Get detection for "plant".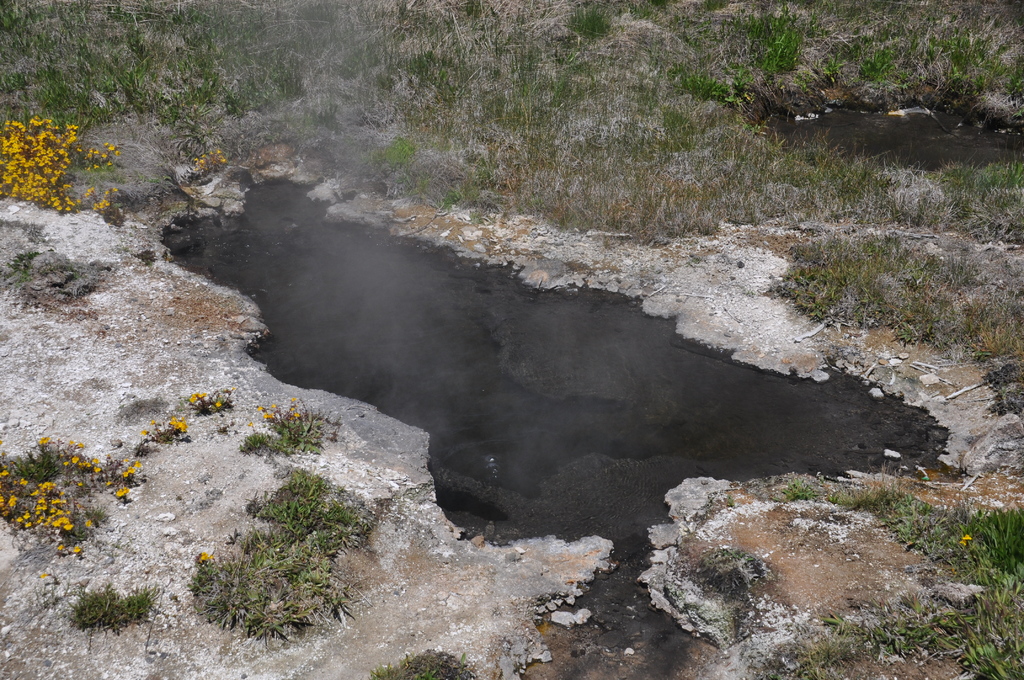
Detection: [left=63, top=571, right=175, bottom=651].
